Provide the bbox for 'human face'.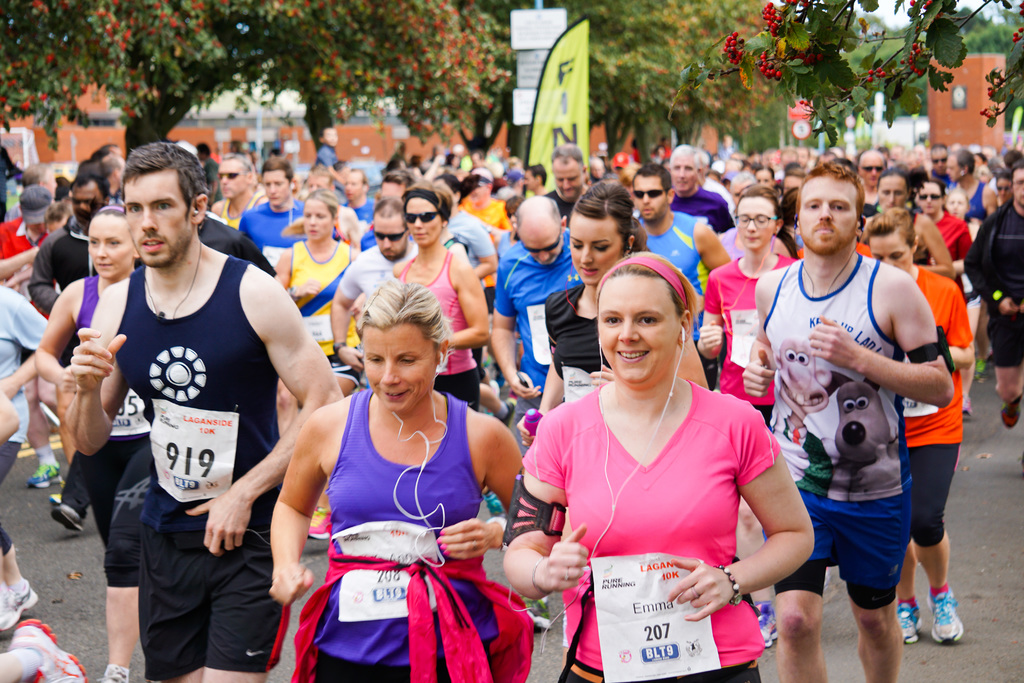
<box>346,176,361,201</box>.
